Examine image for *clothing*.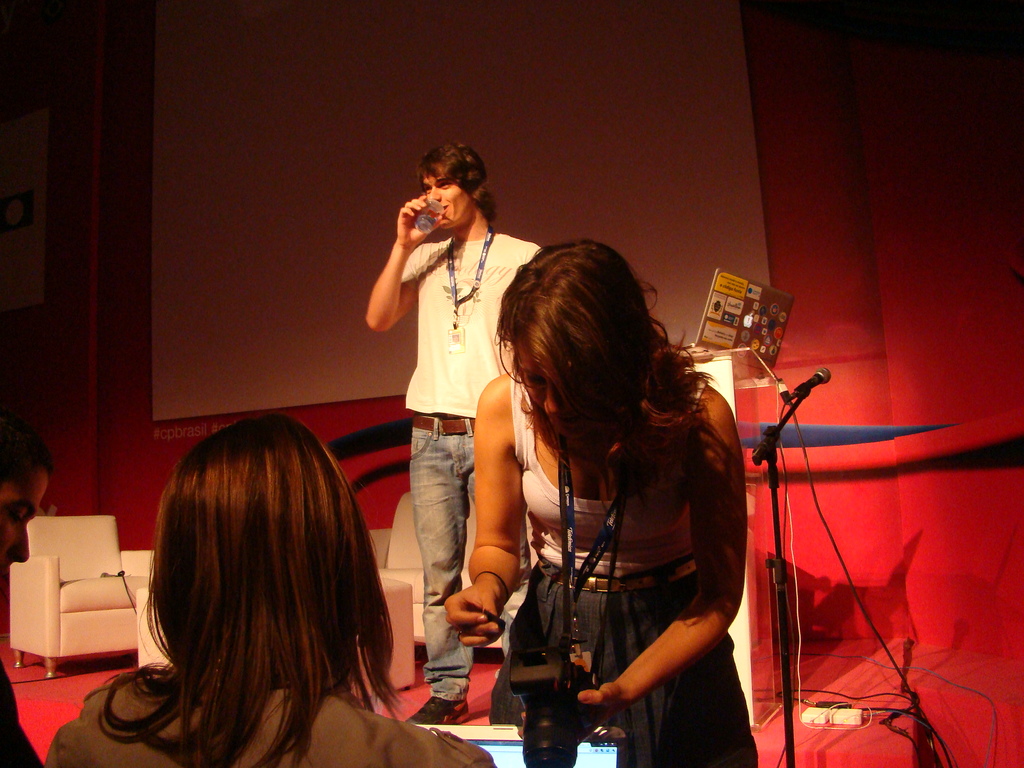
Examination result: box=[40, 676, 496, 767].
